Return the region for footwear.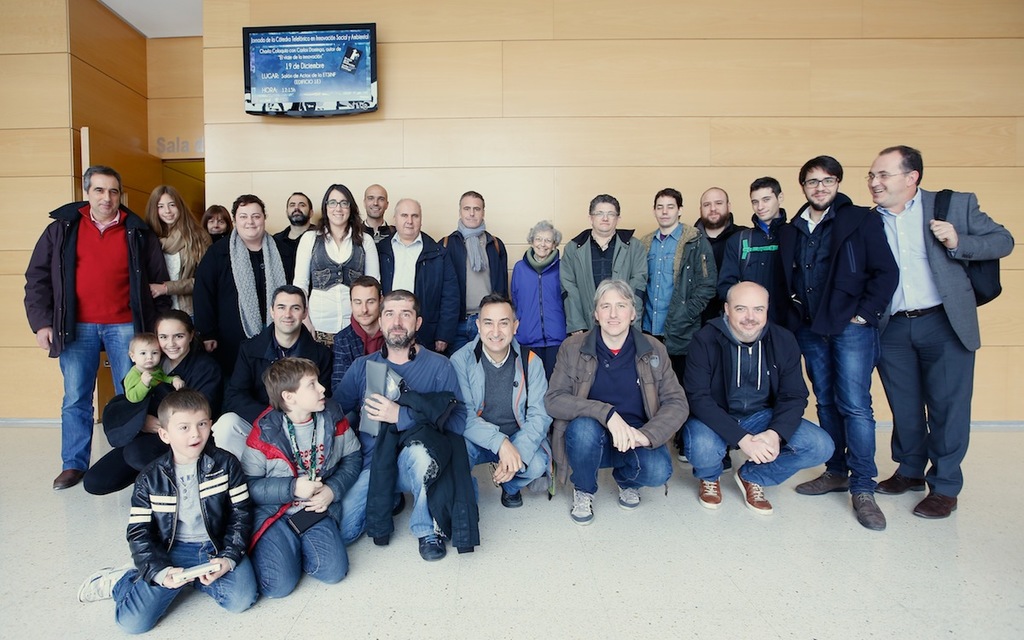
[420,533,446,561].
